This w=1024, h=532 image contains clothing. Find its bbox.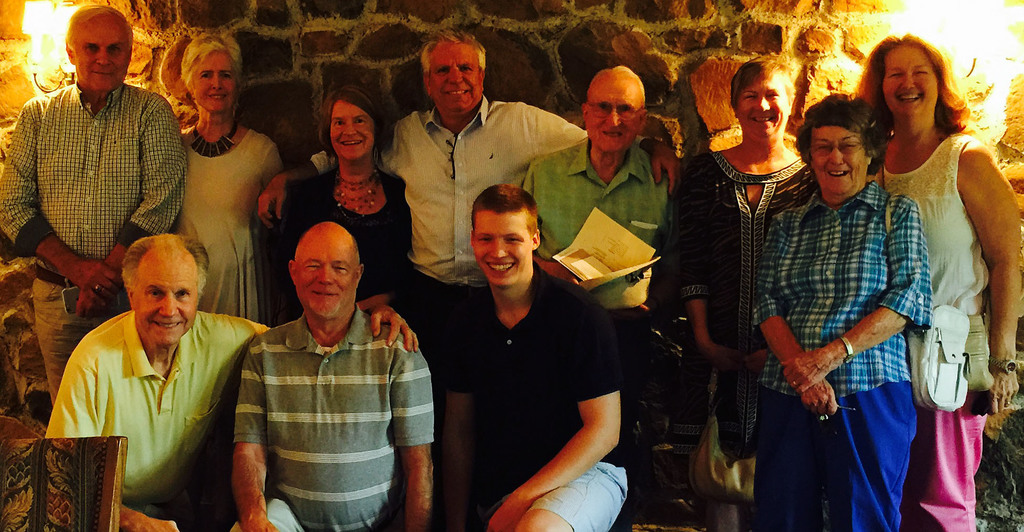
BBox(425, 253, 627, 531).
